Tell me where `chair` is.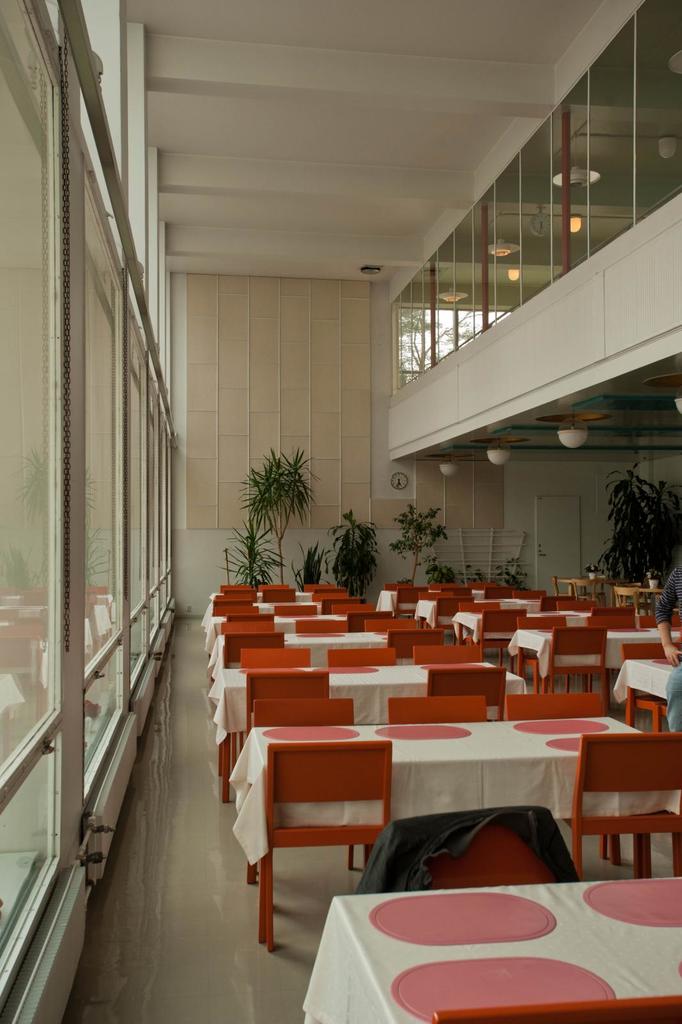
`chair` is at locate(223, 611, 274, 620).
